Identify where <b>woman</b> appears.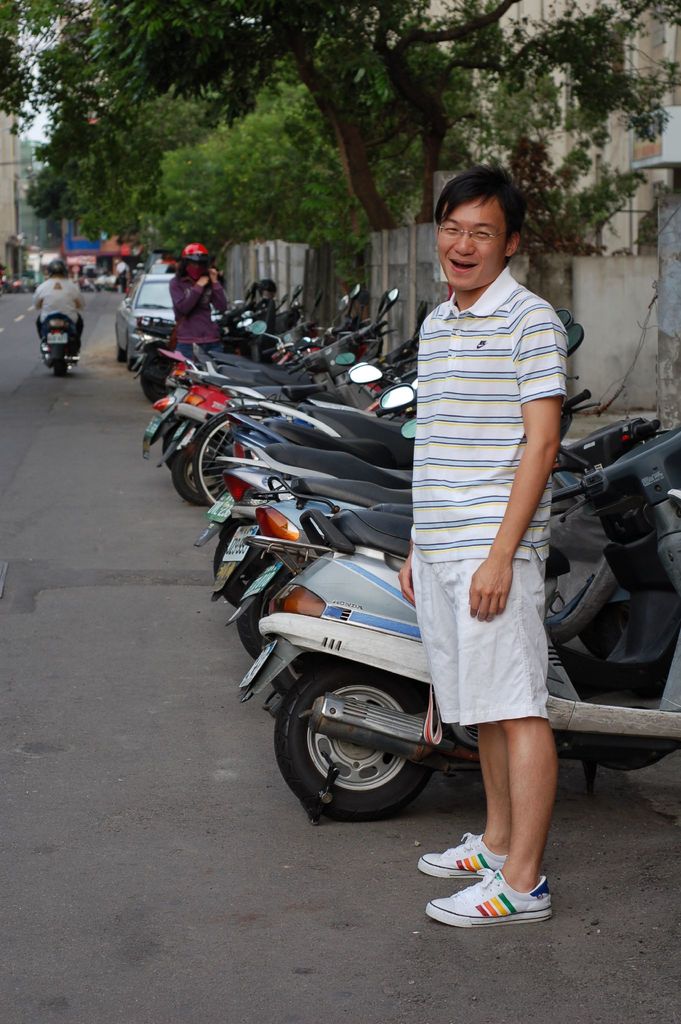
Appears at [left=167, top=244, right=229, bottom=360].
